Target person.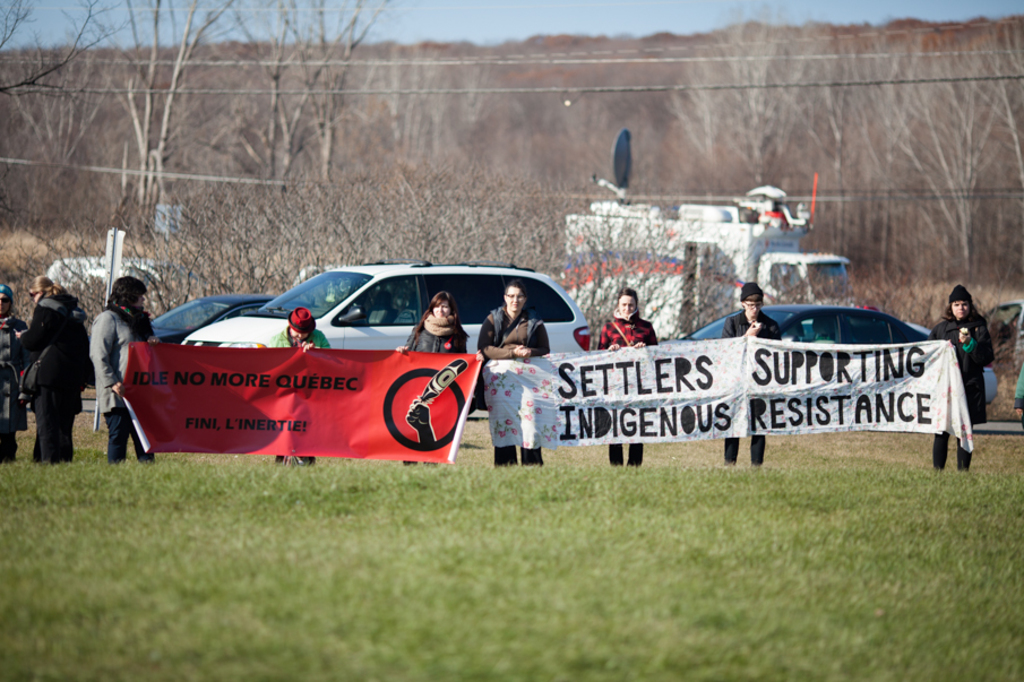
Target region: bbox=(922, 290, 997, 474).
